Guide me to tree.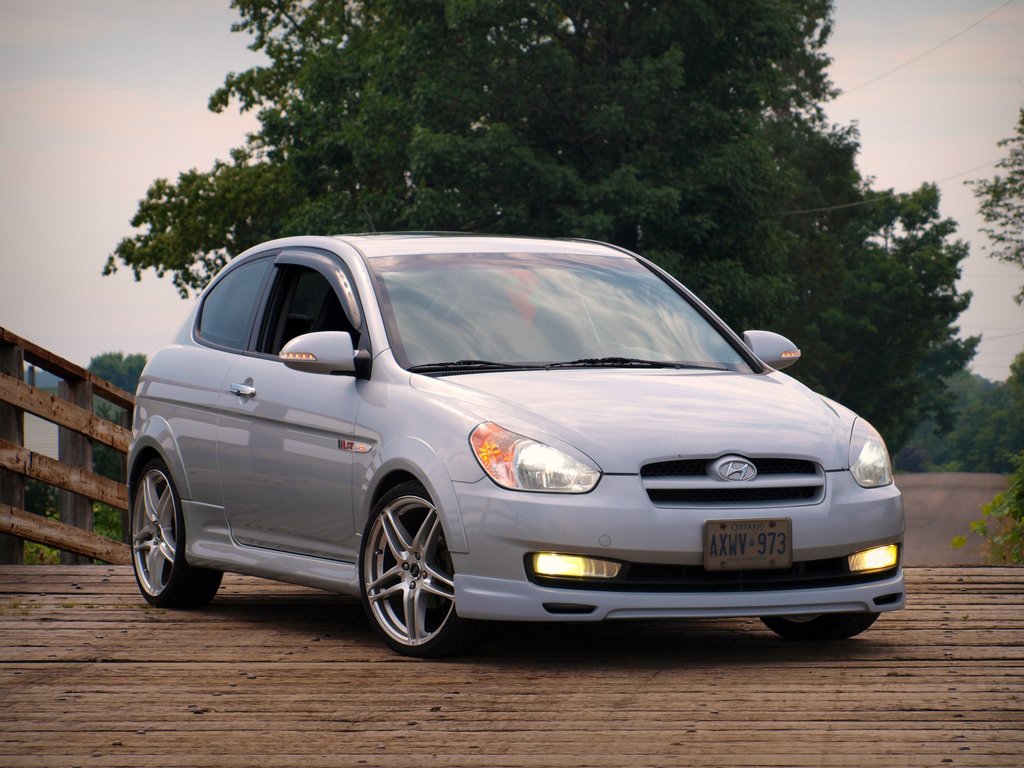
Guidance: {"x1": 943, "y1": 472, "x2": 1023, "y2": 575}.
